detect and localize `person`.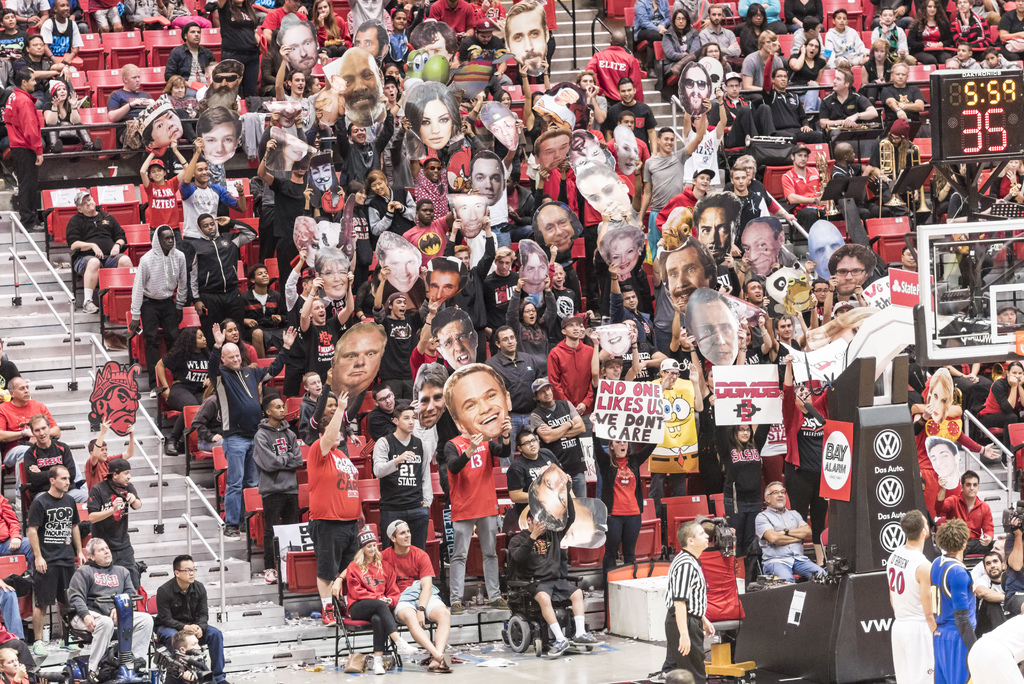
Localized at 504, 505, 595, 641.
